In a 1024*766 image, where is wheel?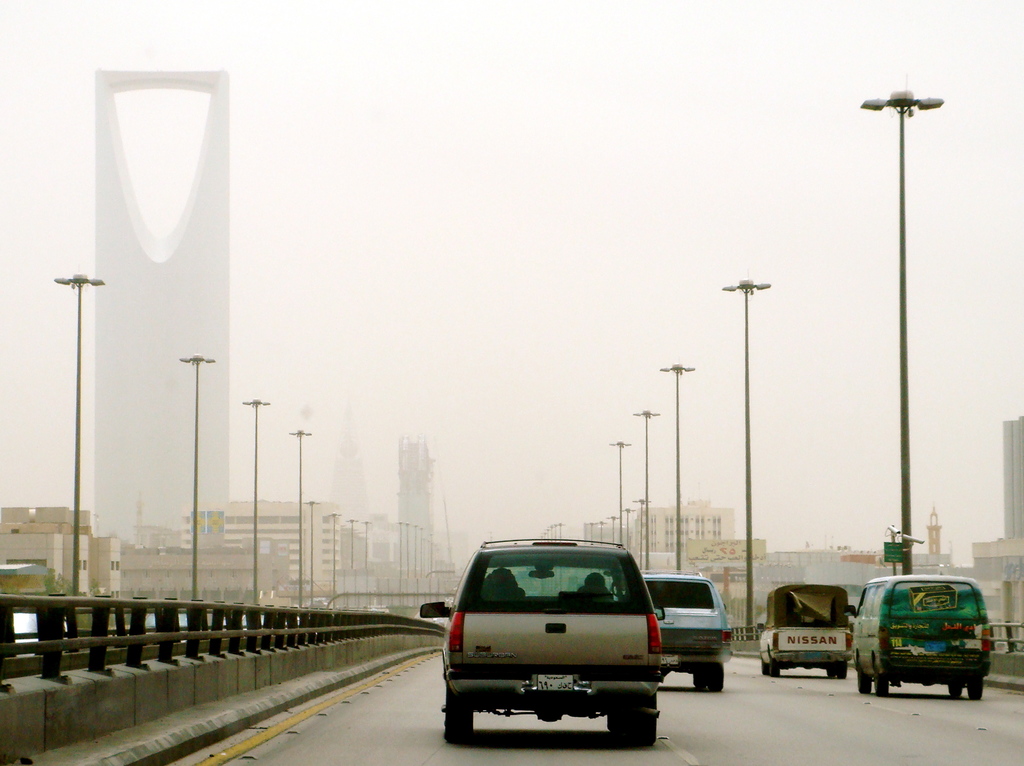
(x1=965, y1=679, x2=984, y2=701).
